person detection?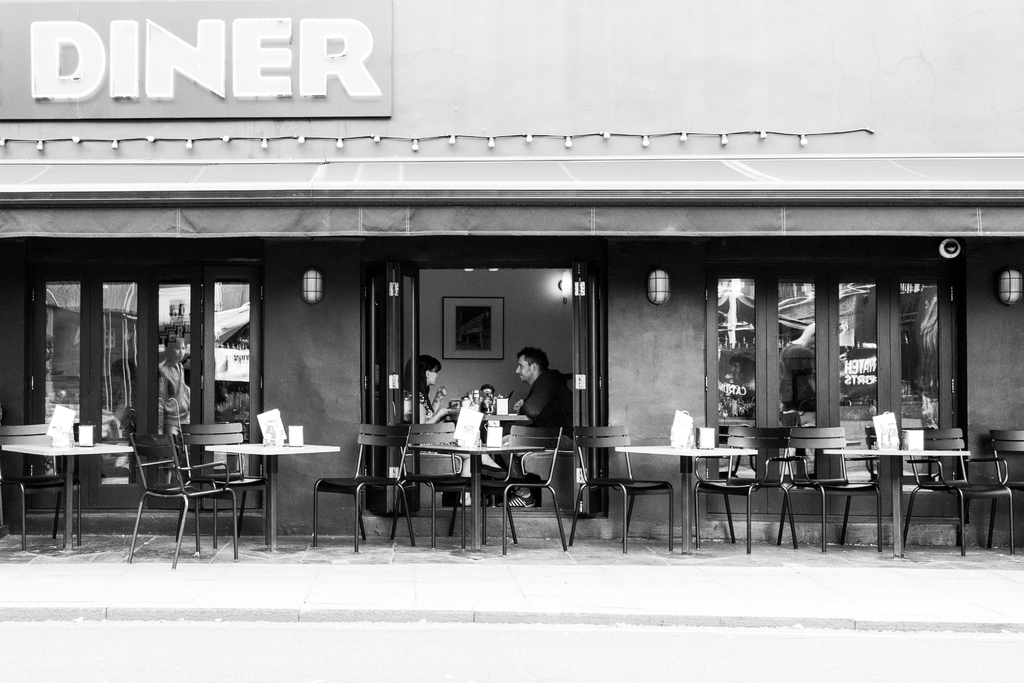
{"left": 399, "top": 354, "right": 511, "bottom": 503}
